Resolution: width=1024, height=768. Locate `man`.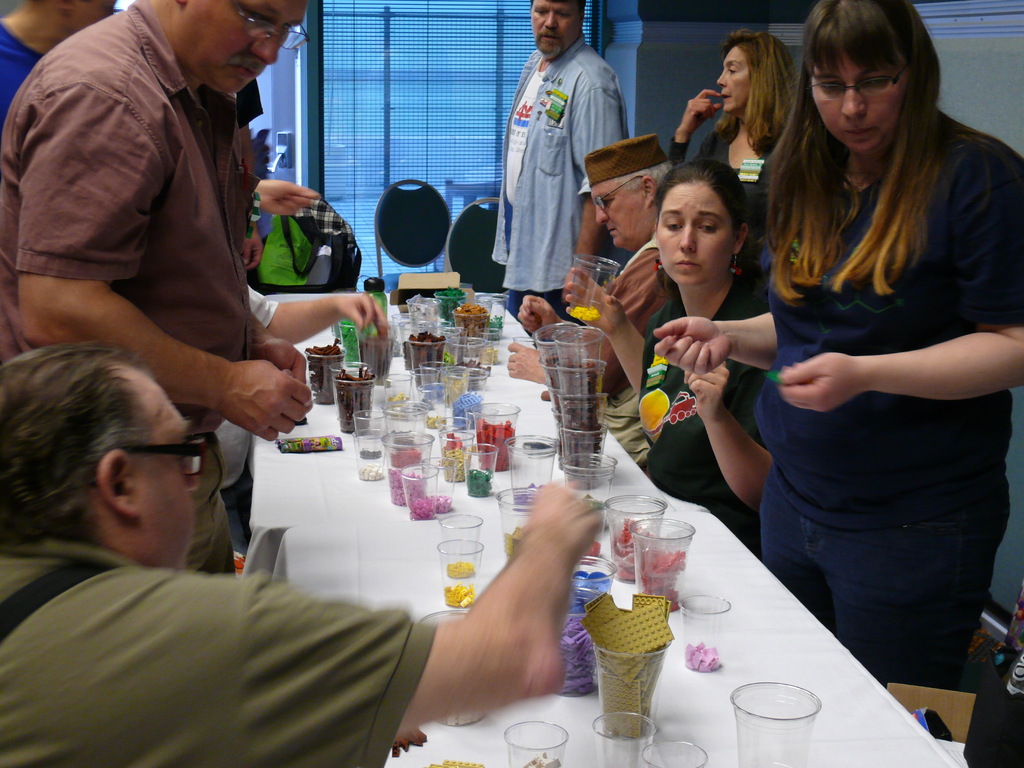
(500,132,692,402).
